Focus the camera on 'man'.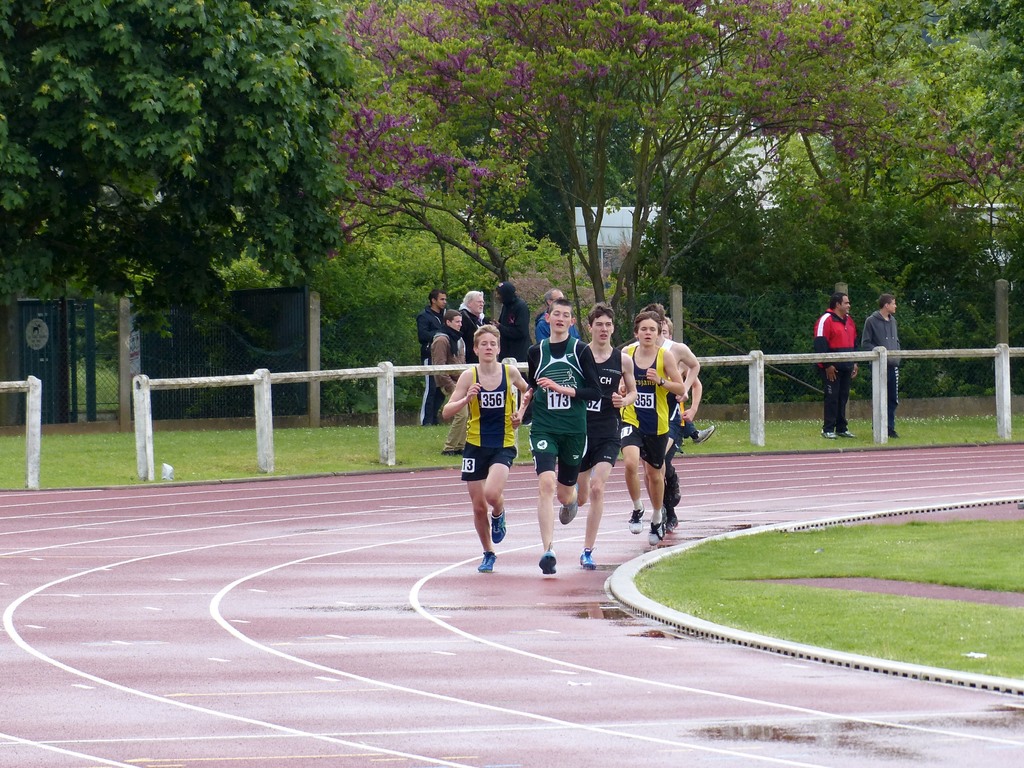
Focus region: box(860, 287, 903, 436).
